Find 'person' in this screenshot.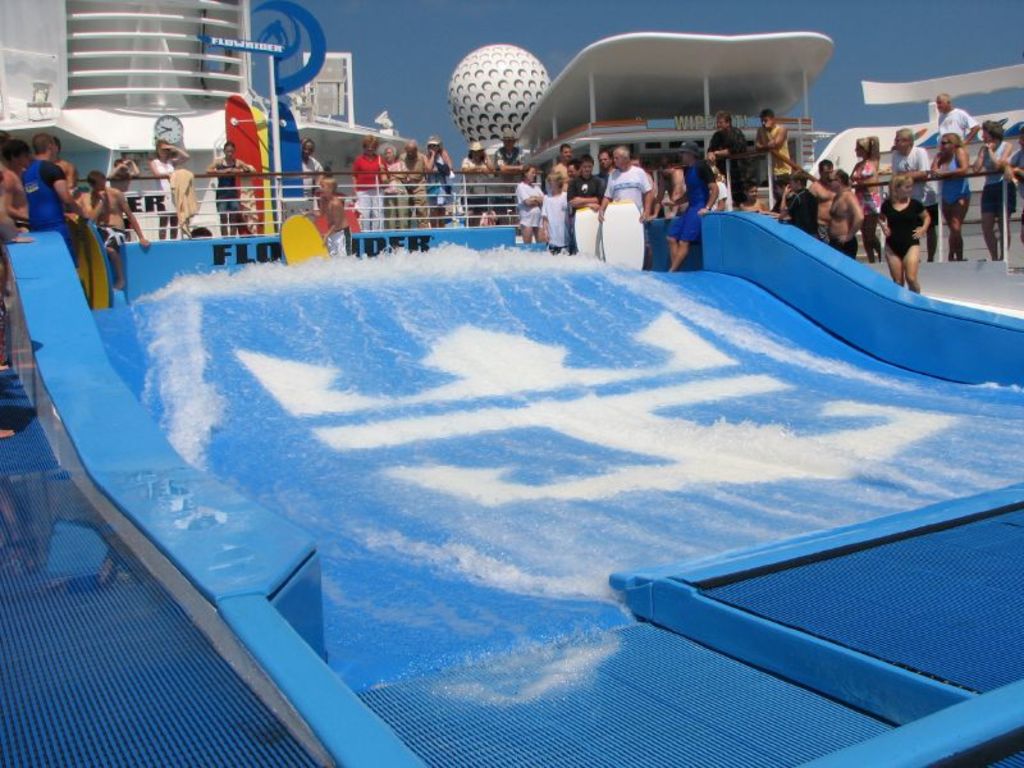
The bounding box for 'person' is 740/183/768/210.
